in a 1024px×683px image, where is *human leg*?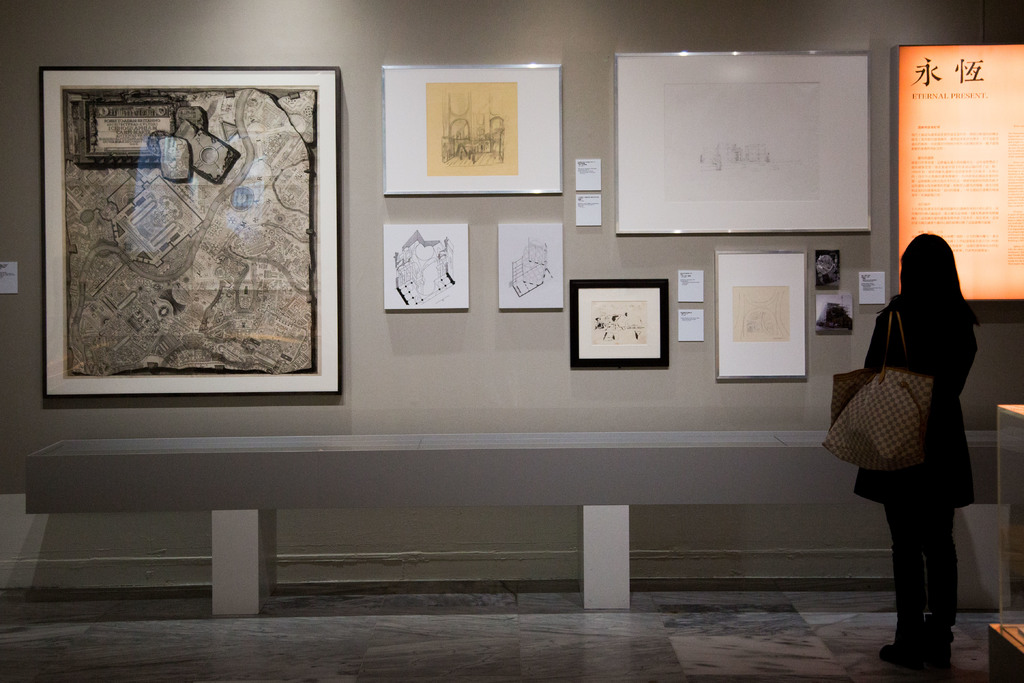
[x1=879, y1=502, x2=963, y2=672].
